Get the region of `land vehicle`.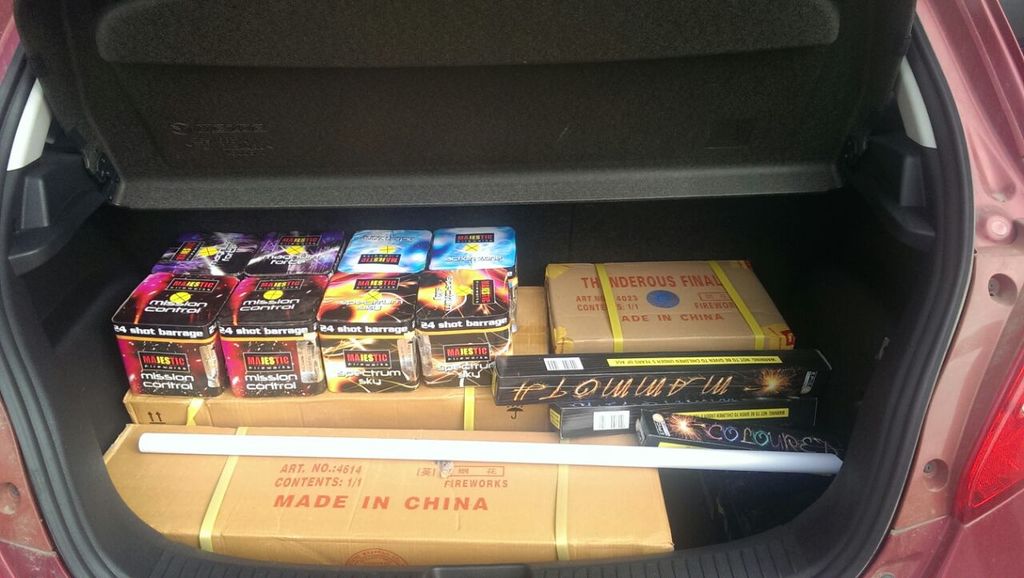
select_region(0, 0, 1022, 577).
